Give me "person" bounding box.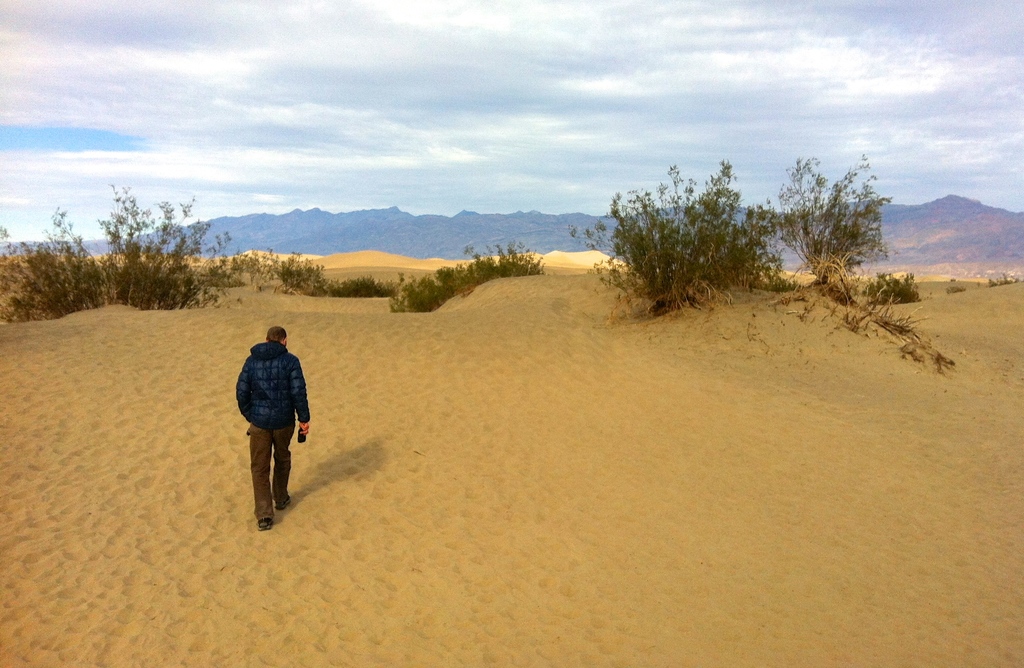
[left=237, top=318, right=310, bottom=525].
